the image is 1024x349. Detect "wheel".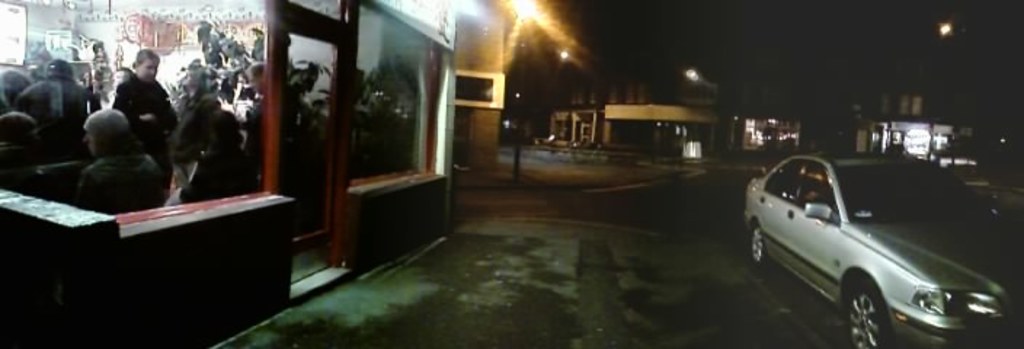
Detection: 751/225/771/269.
